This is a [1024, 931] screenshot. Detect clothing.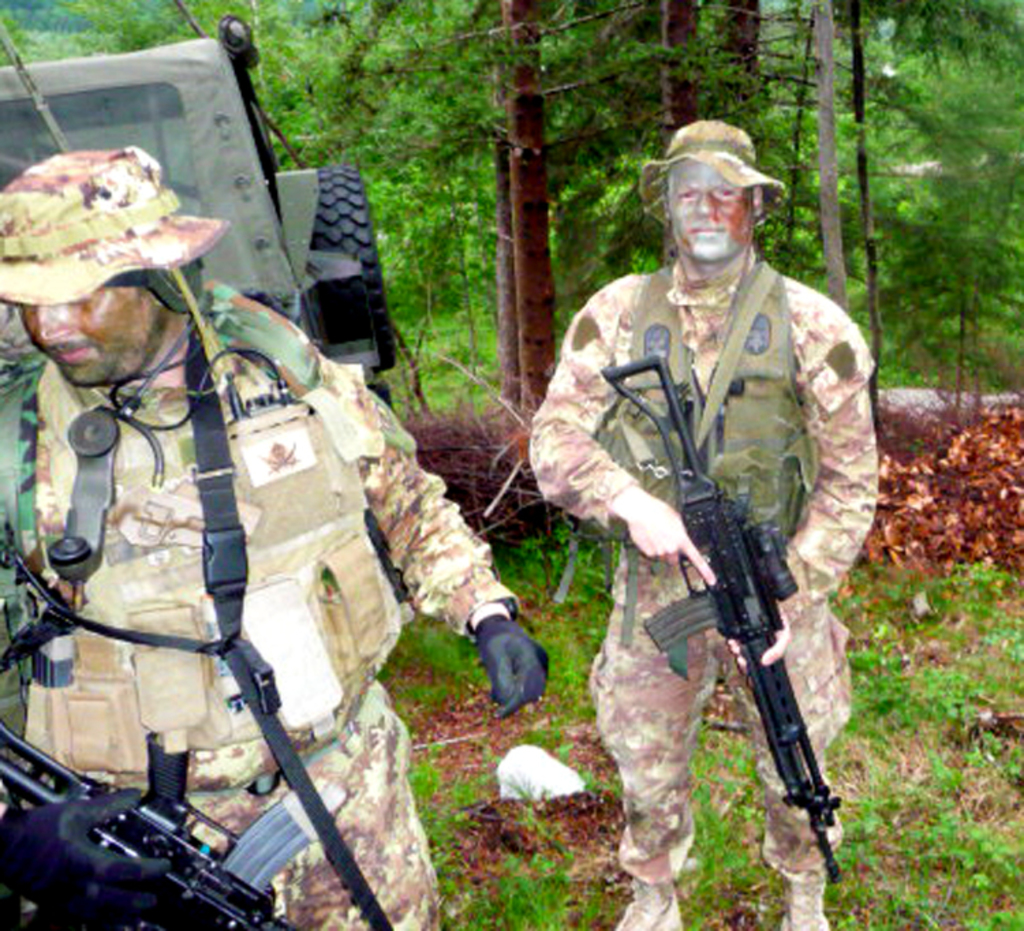
[0, 277, 507, 930].
